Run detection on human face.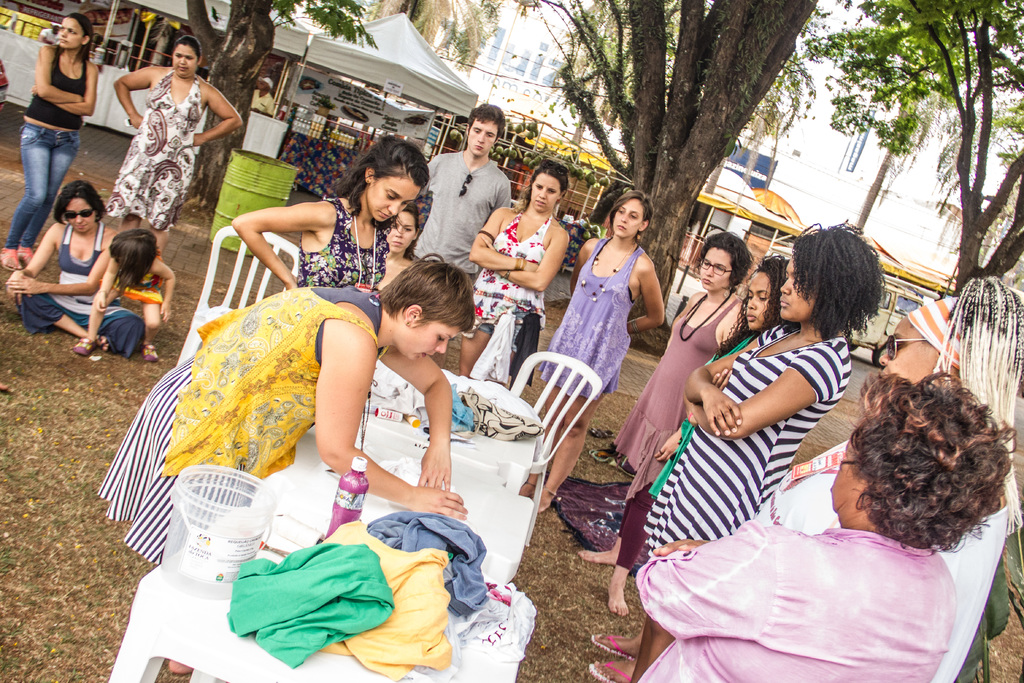
Result: box(703, 248, 738, 288).
